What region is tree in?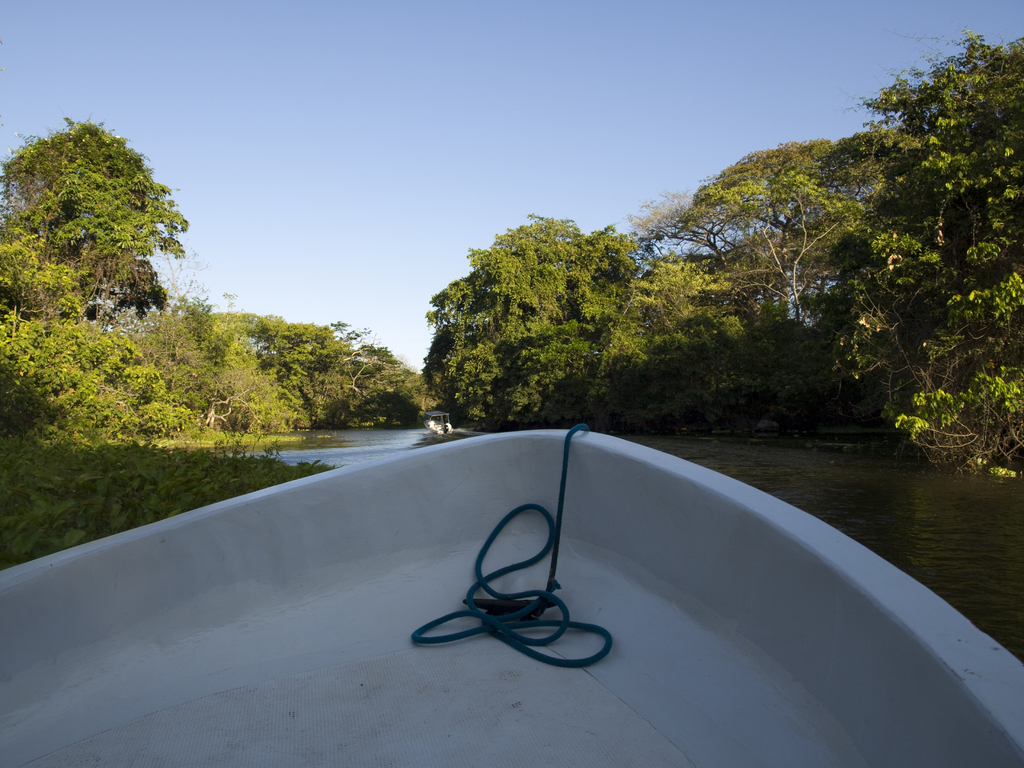
Rect(0, 104, 191, 337).
